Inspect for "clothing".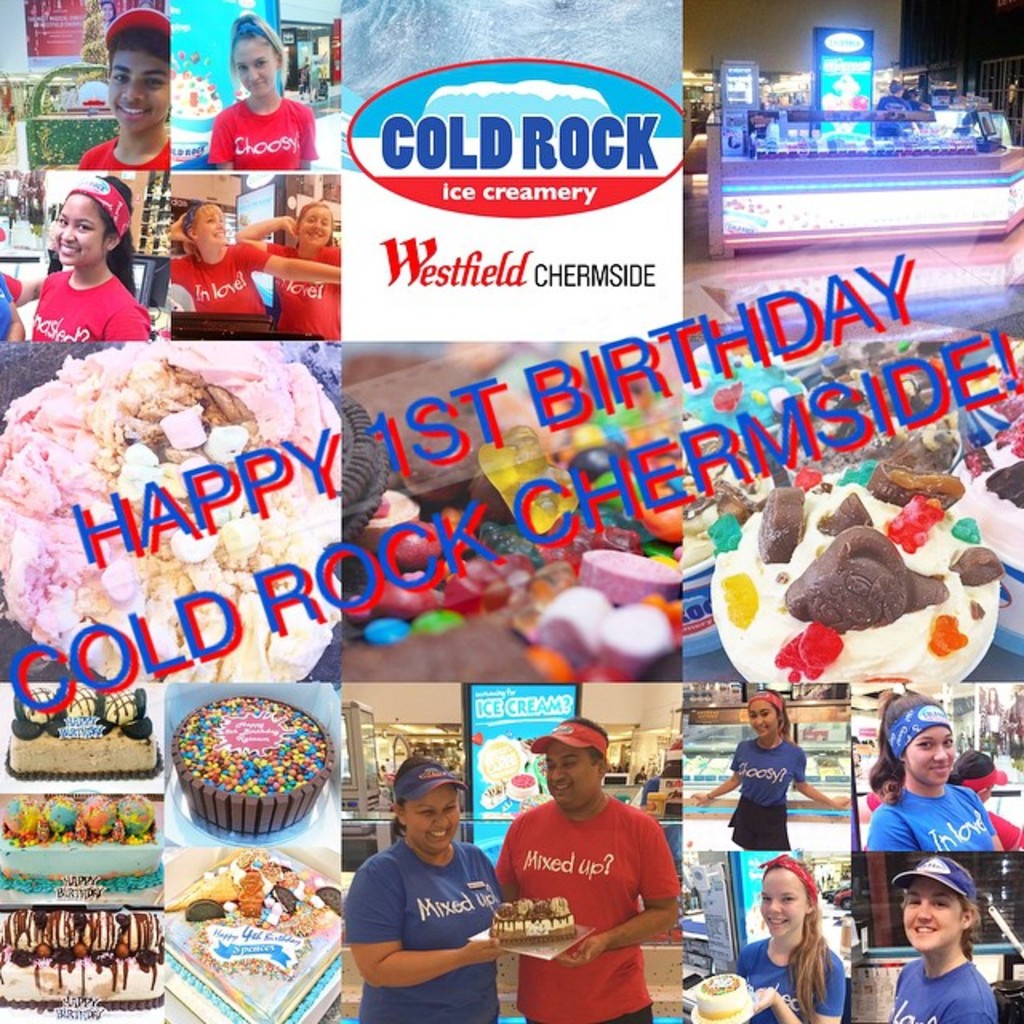
Inspection: {"x1": 333, "y1": 821, "x2": 515, "y2": 1018}.
